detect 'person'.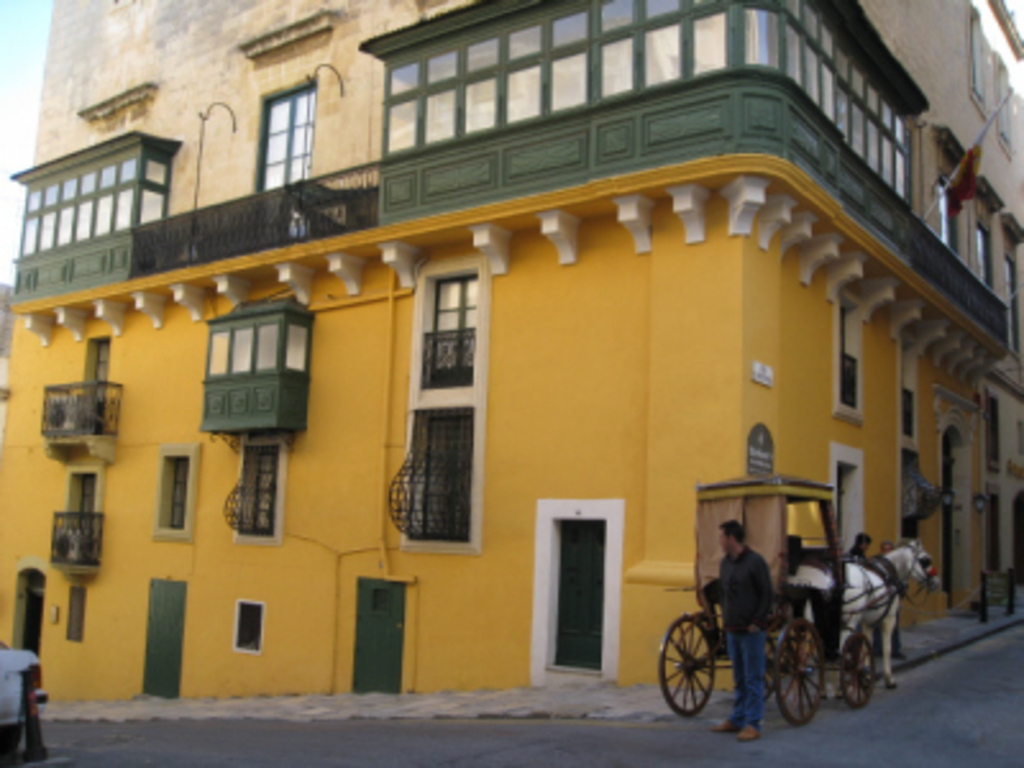
Detected at (840, 530, 881, 650).
